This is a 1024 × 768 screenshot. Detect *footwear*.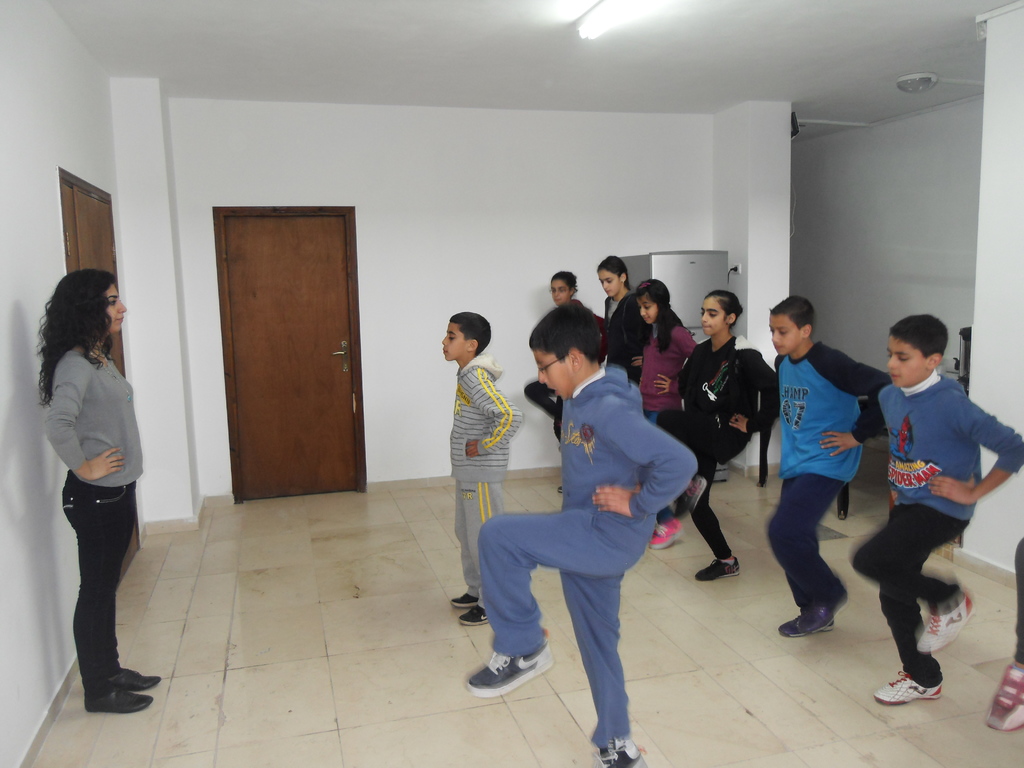
select_region(118, 667, 160, 691).
